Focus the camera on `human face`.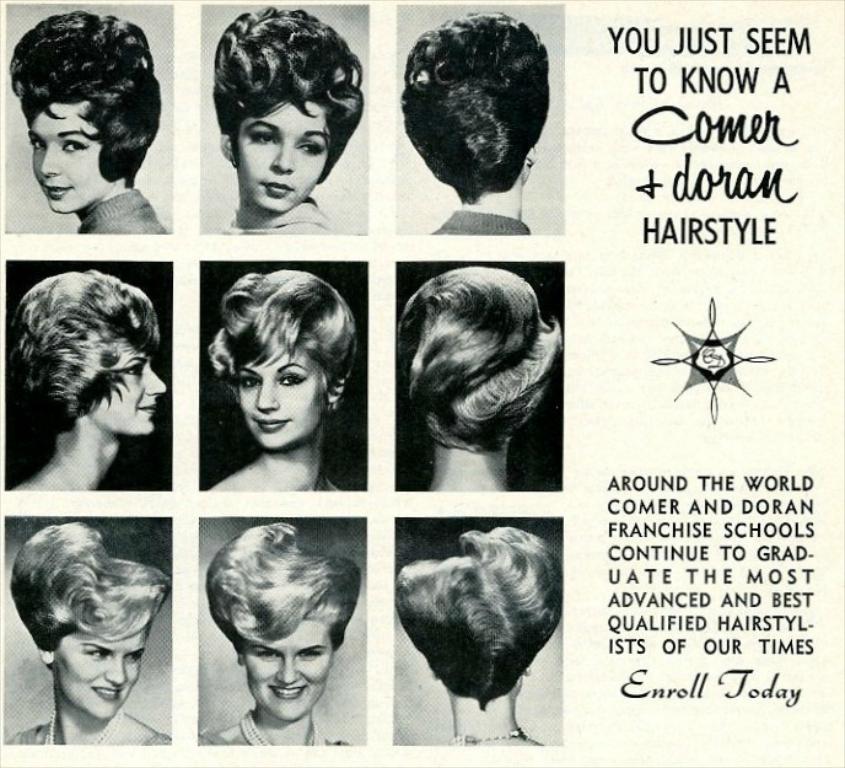
Focus region: bbox=(54, 633, 142, 720).
